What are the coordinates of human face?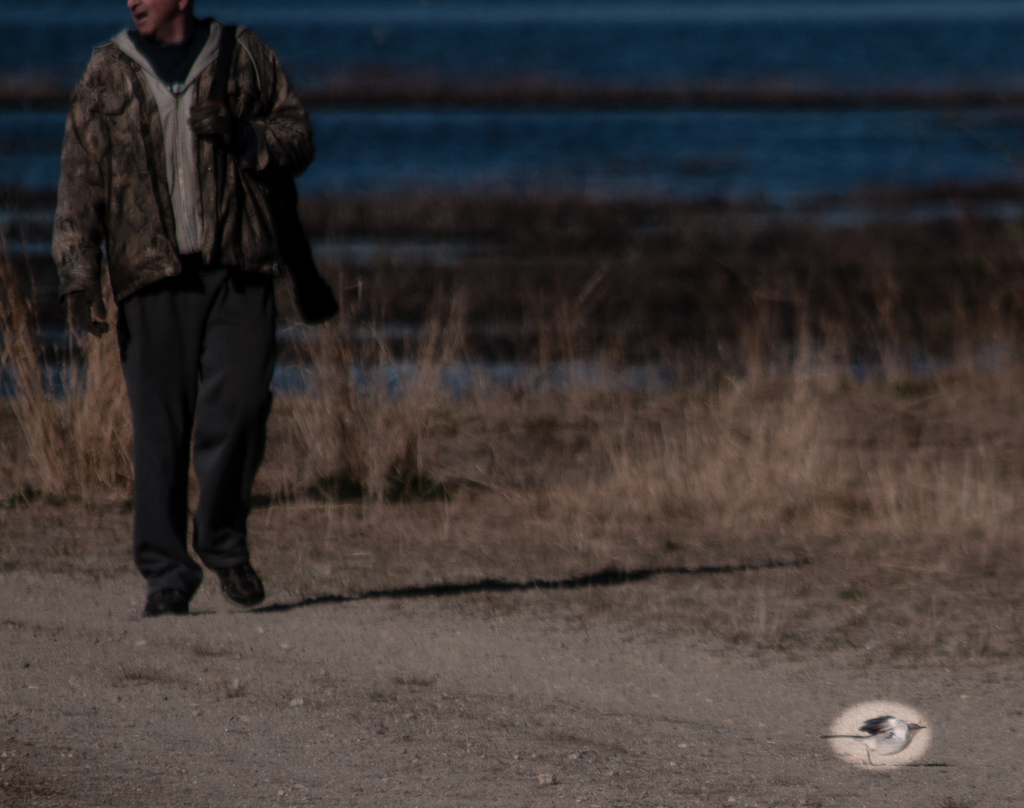
box=[127, 0, 173, 33].
